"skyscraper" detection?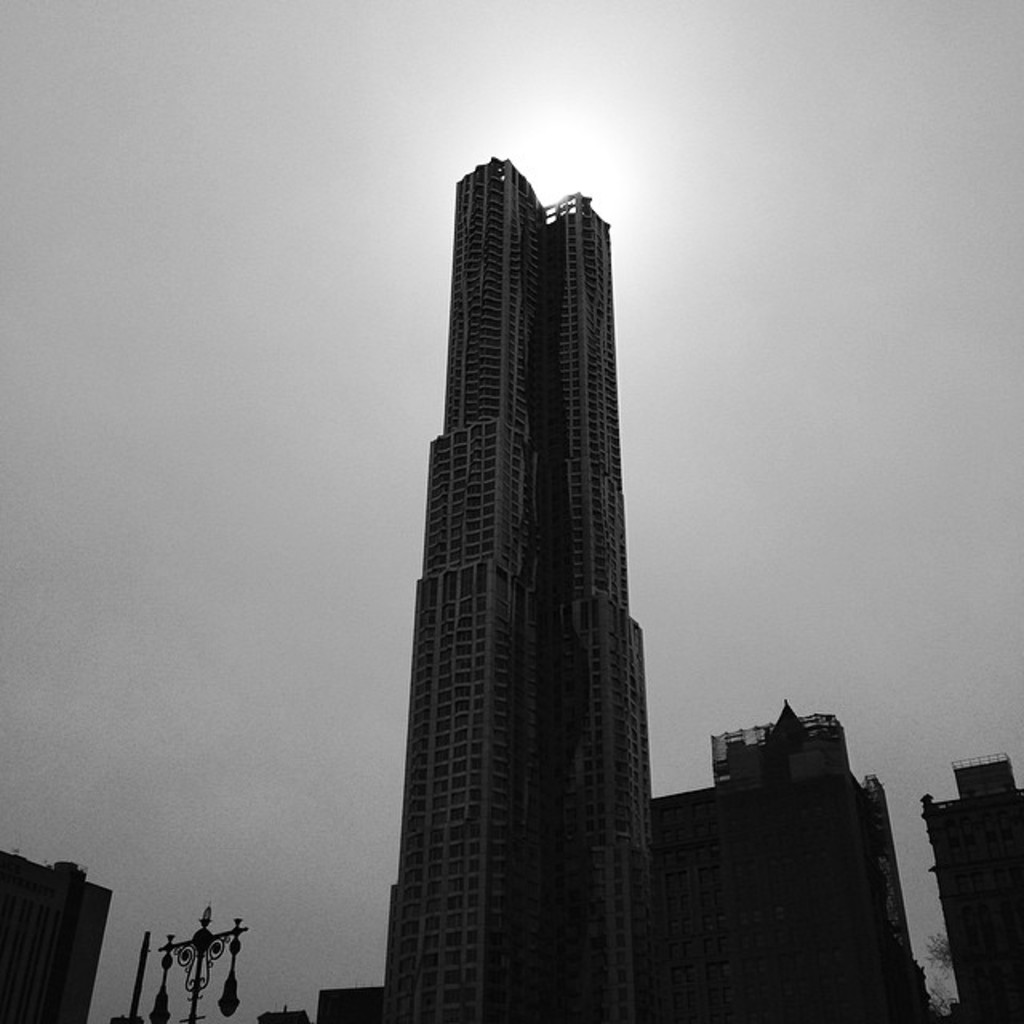
bbox(910, 744, 1022, 1019)
